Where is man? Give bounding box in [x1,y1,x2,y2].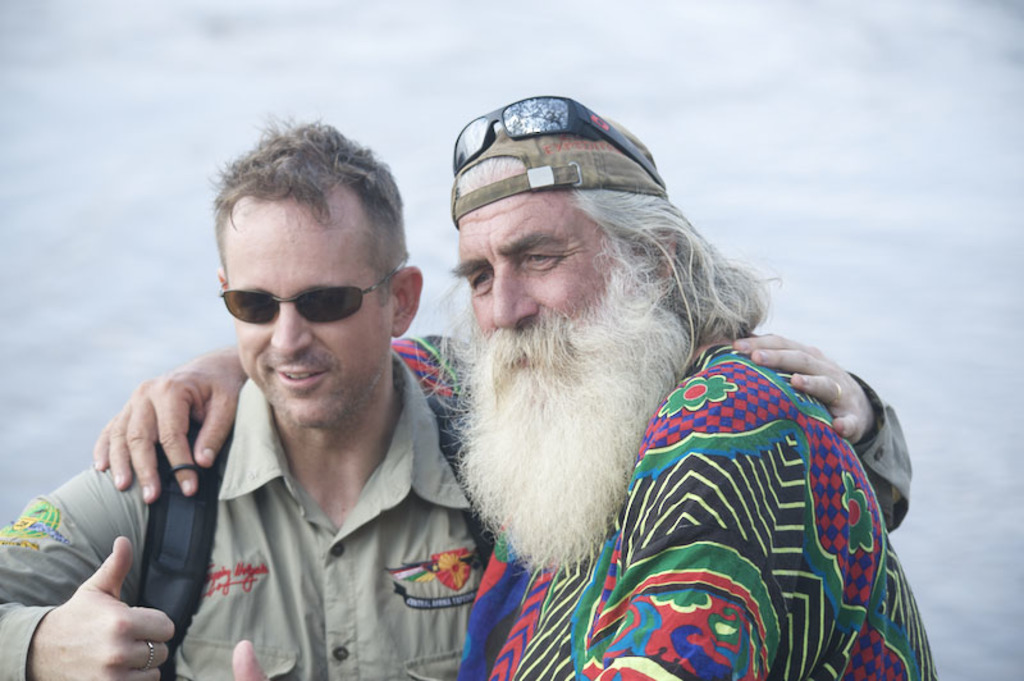
[95,100,940,680].
